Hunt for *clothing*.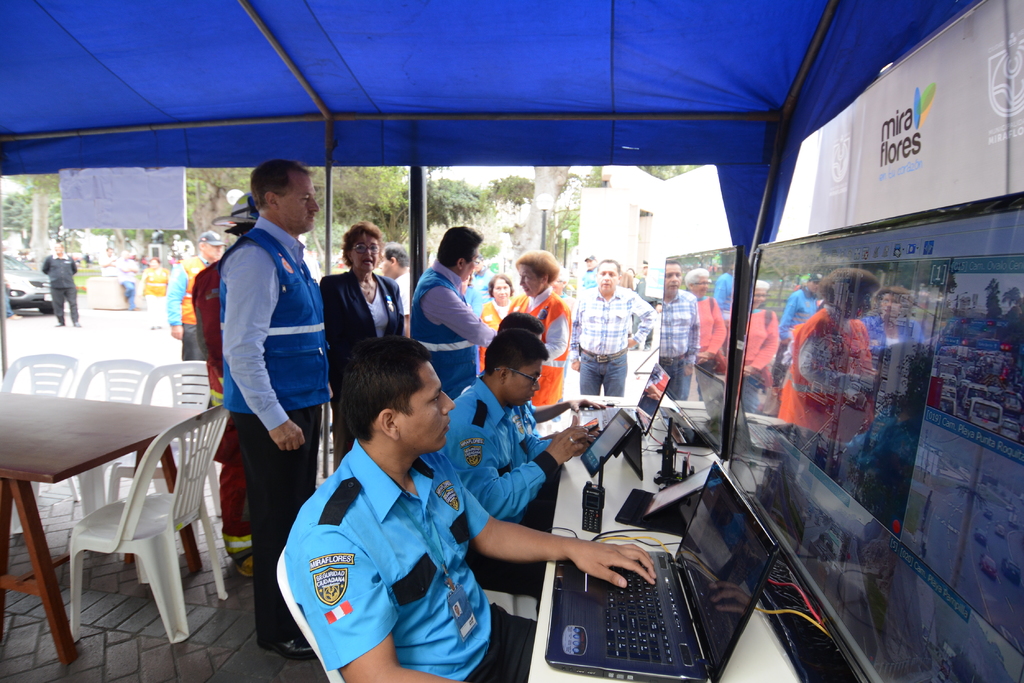
Hunted down at detection(275, 419, 491, 676).
